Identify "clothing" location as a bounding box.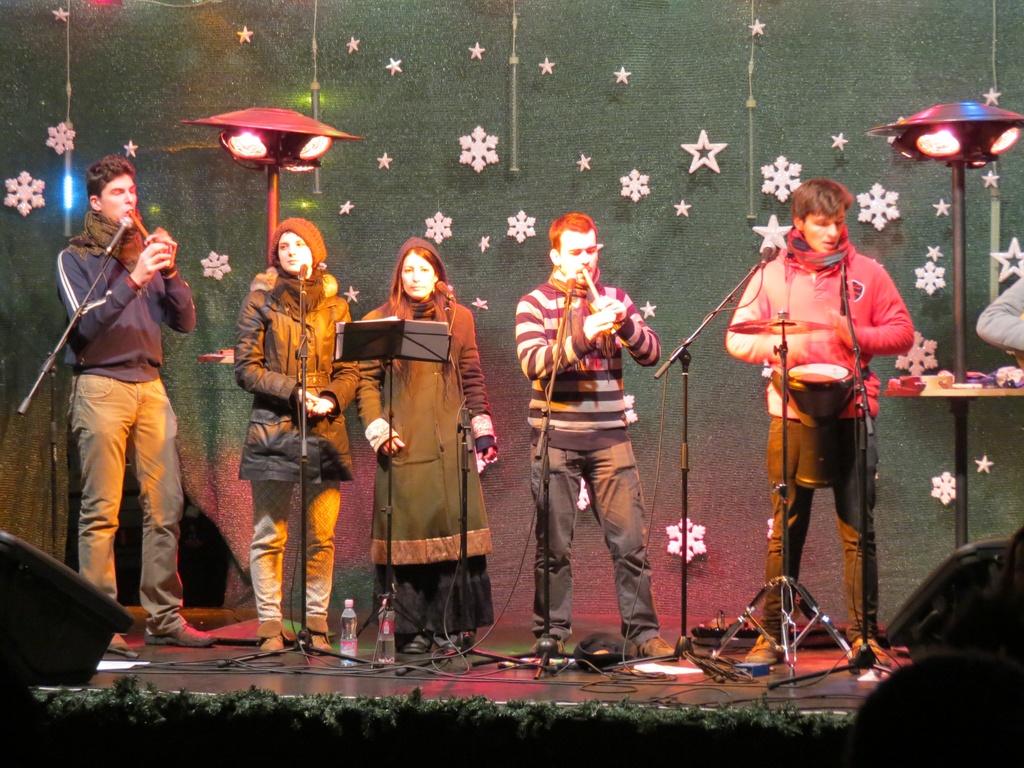
237 264 360 622.
